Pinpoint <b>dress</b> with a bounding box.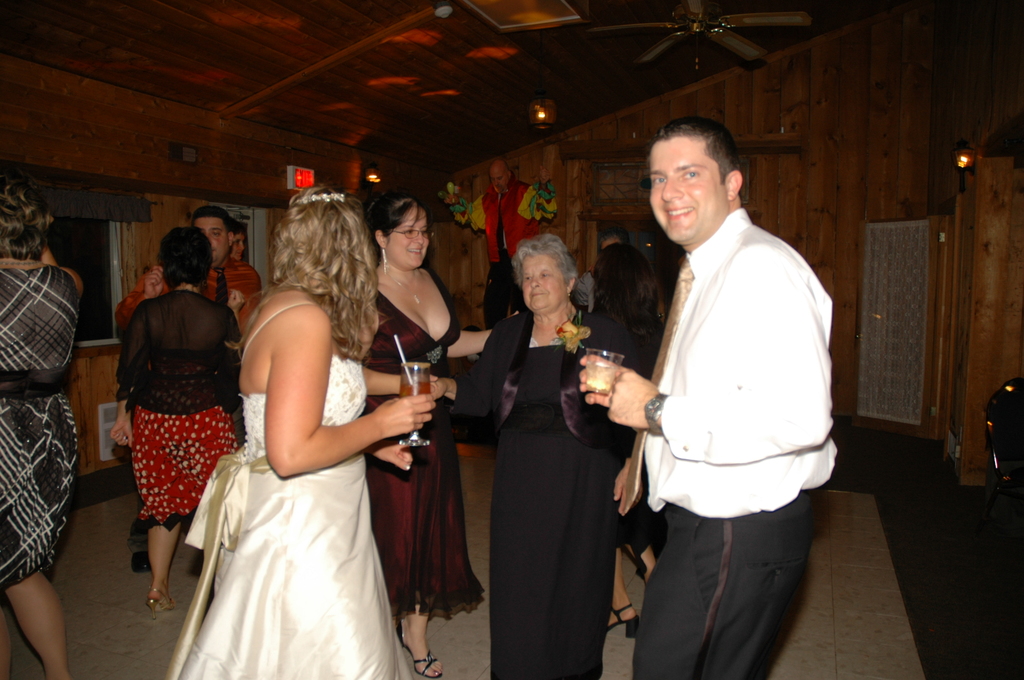
locate(163, 303, 414, 679).
